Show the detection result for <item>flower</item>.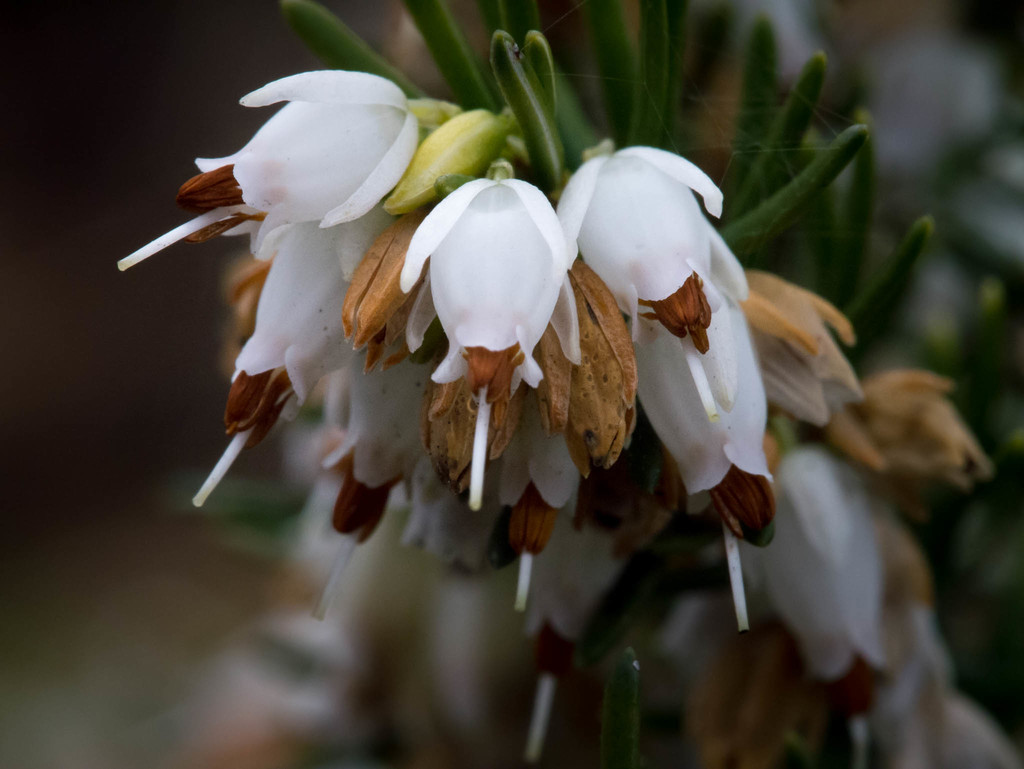
Rect(395, 169, 579, 509).
